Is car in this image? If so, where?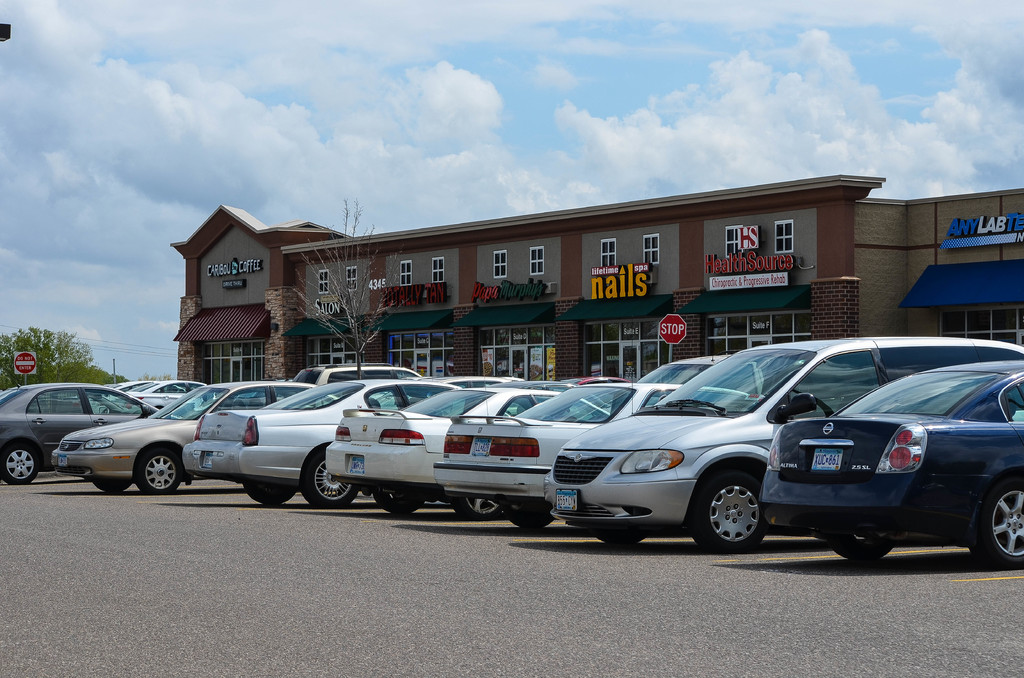
Yes, at (0,380,162,483).
